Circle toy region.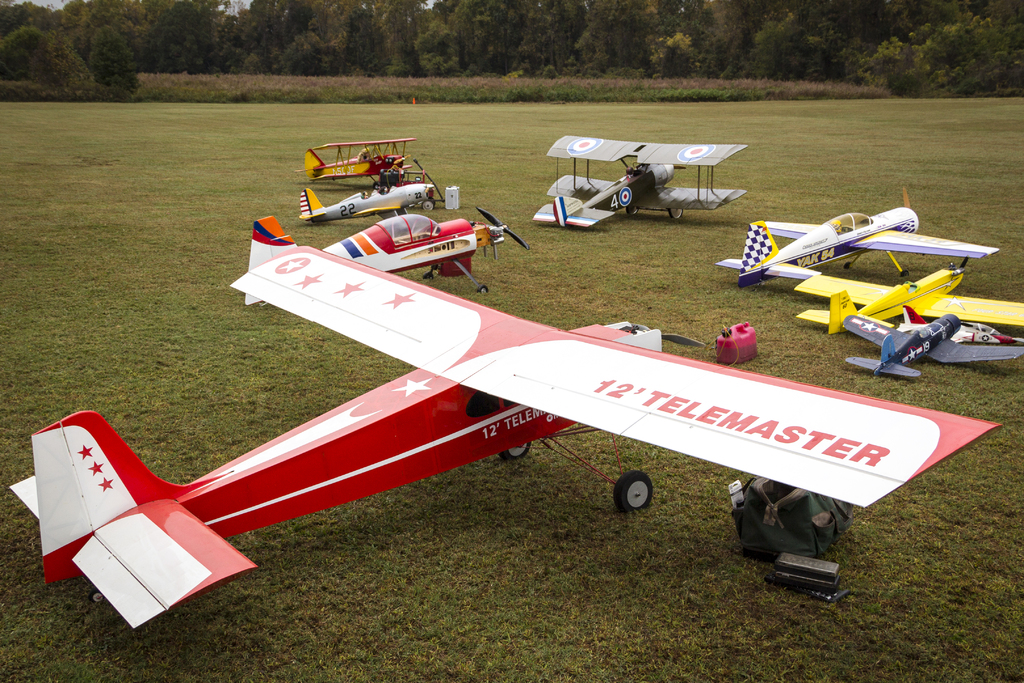
Region: region(787, 255, 1023, 343).
